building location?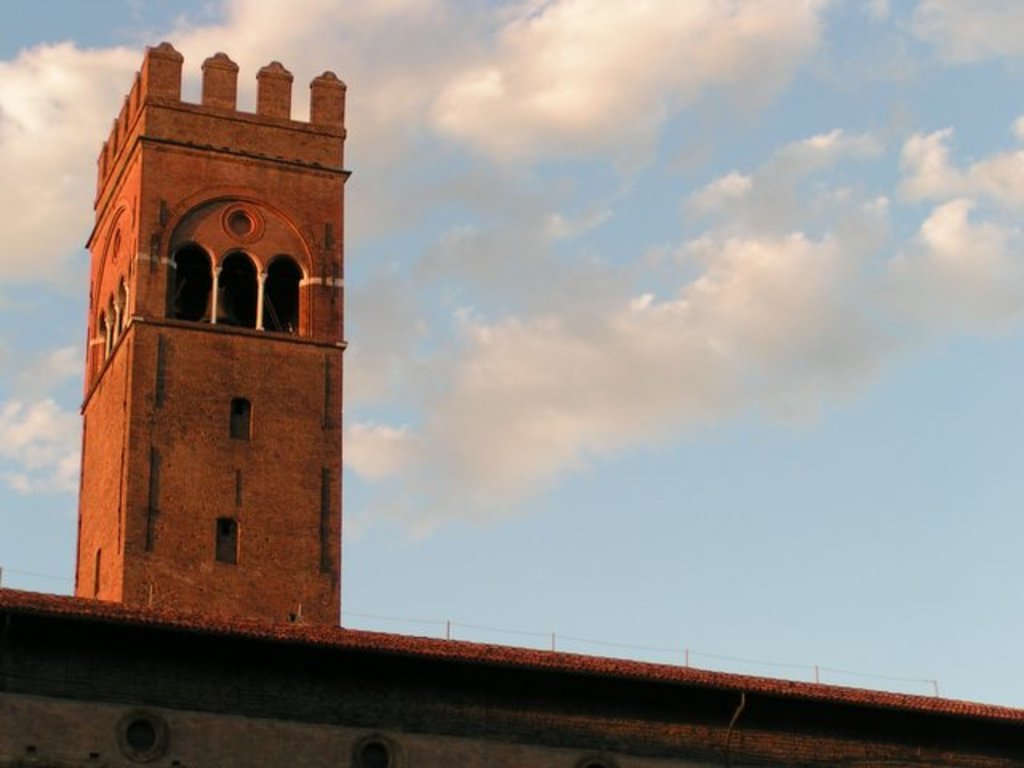
x1=0, y1=42, x2=1022, y2=766
